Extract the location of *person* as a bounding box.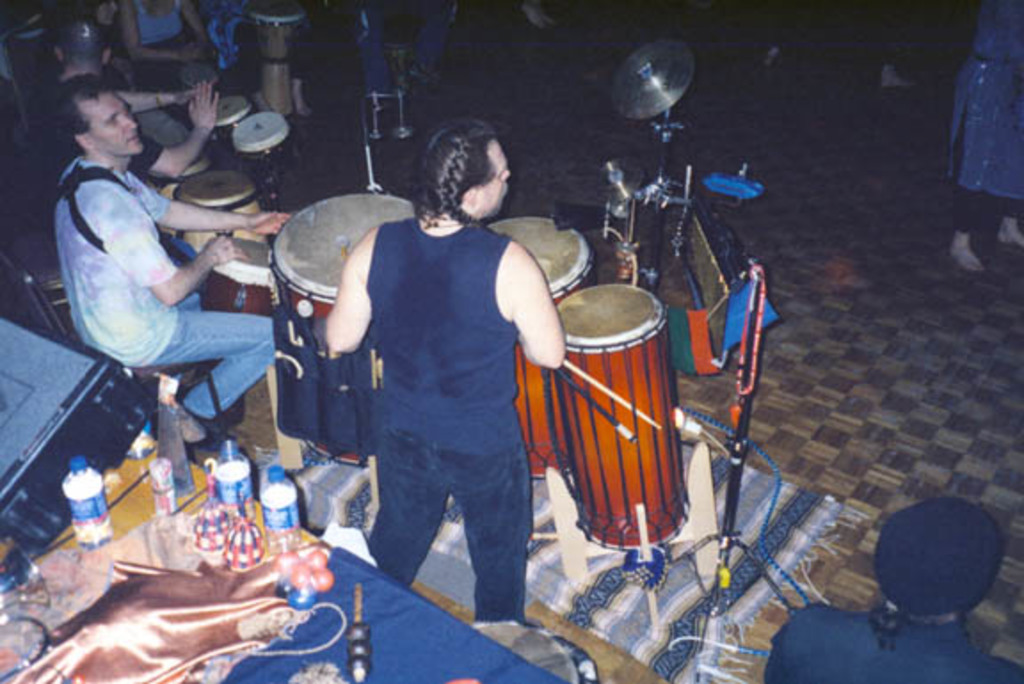
942/0/1022/270.
